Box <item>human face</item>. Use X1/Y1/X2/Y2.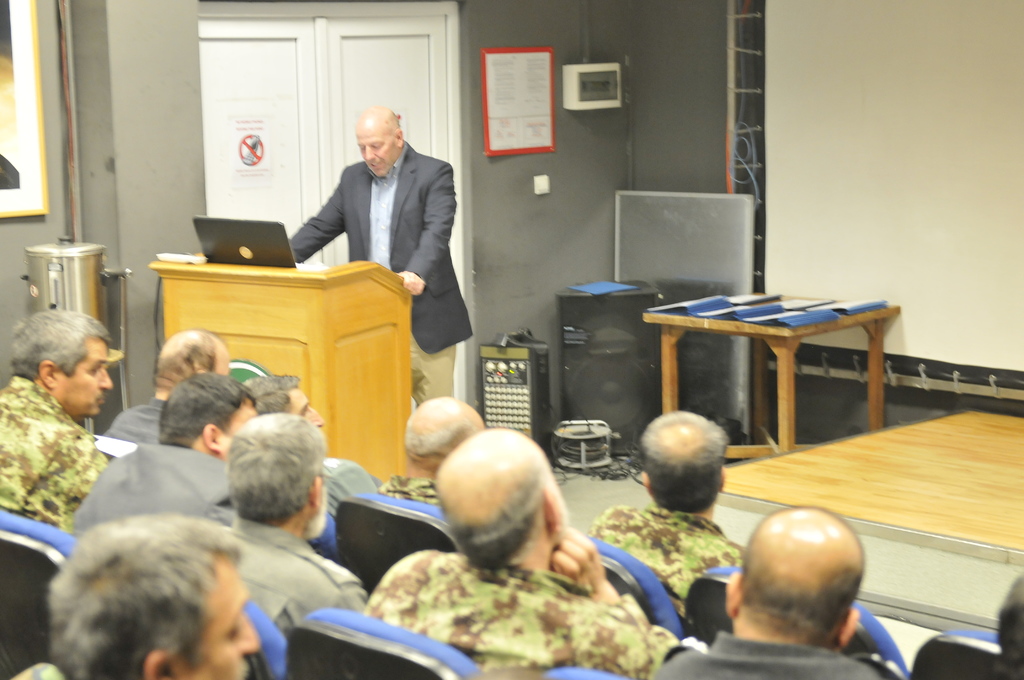
287/389/323/428.
